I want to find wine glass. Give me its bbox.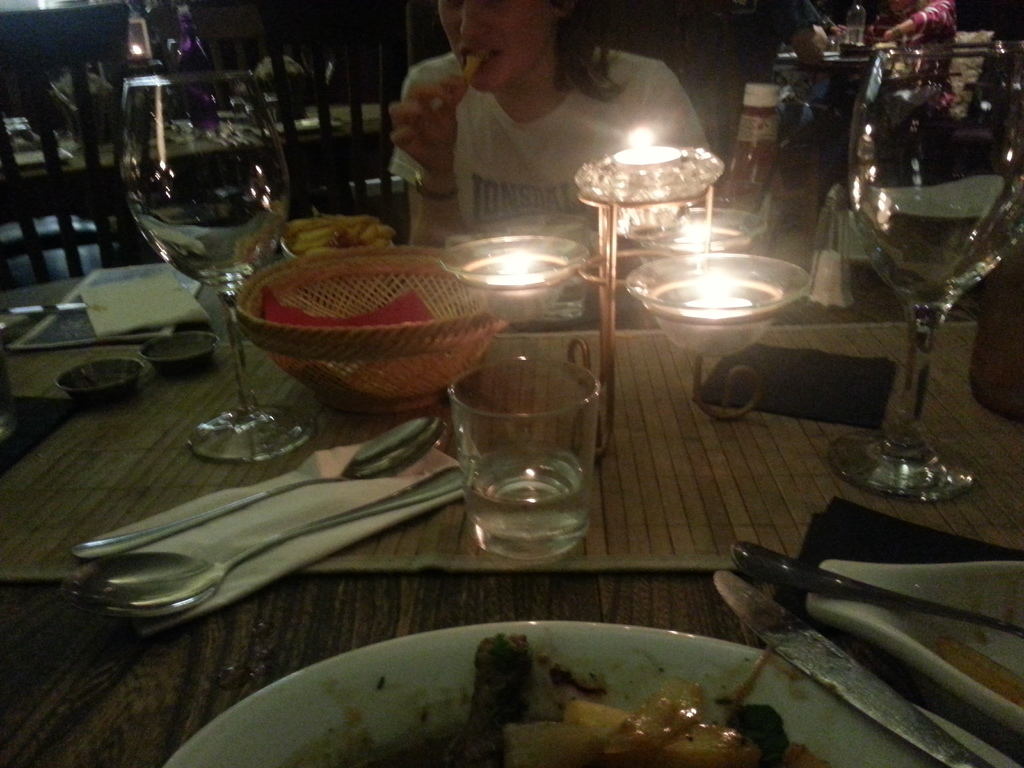
120 65 291 460.
